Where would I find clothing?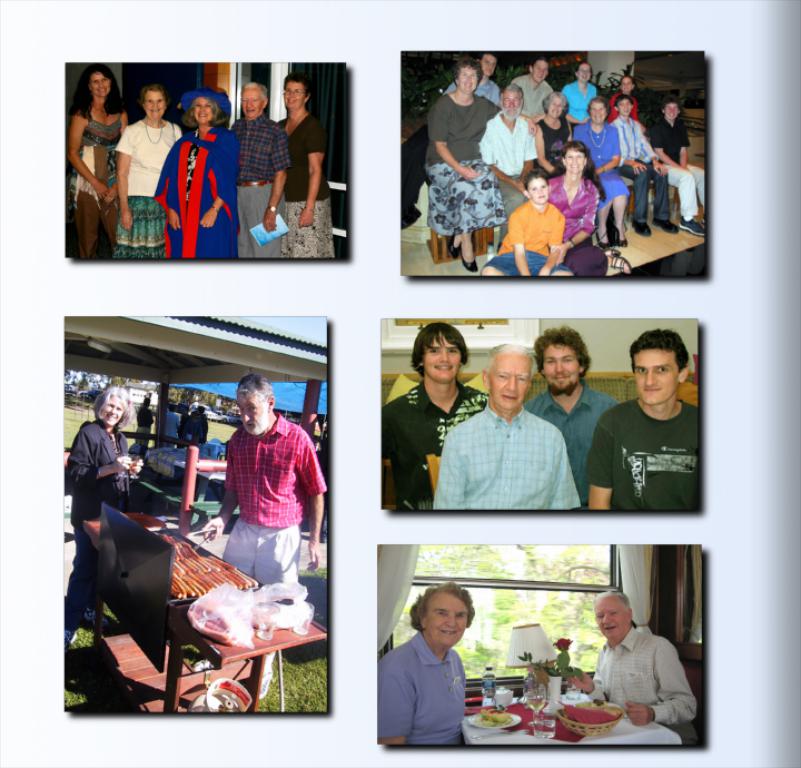
At box=[66, 421, 134, 639].
